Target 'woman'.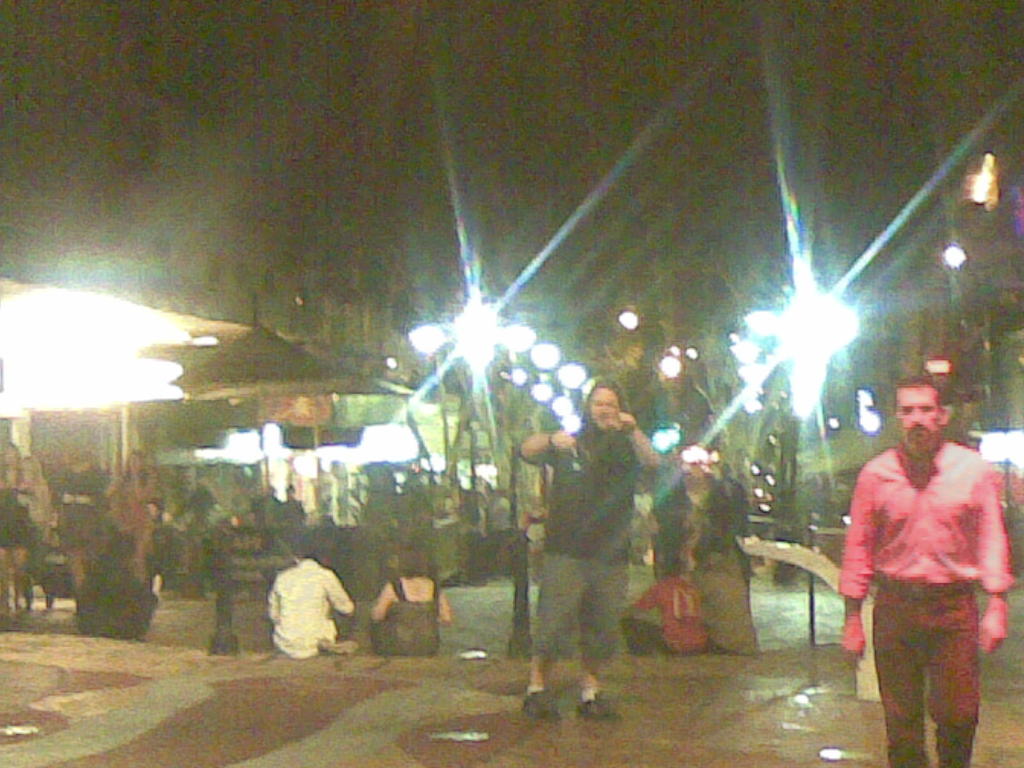
Target region: x1=98, y1=444, x2=157, y2=571.
